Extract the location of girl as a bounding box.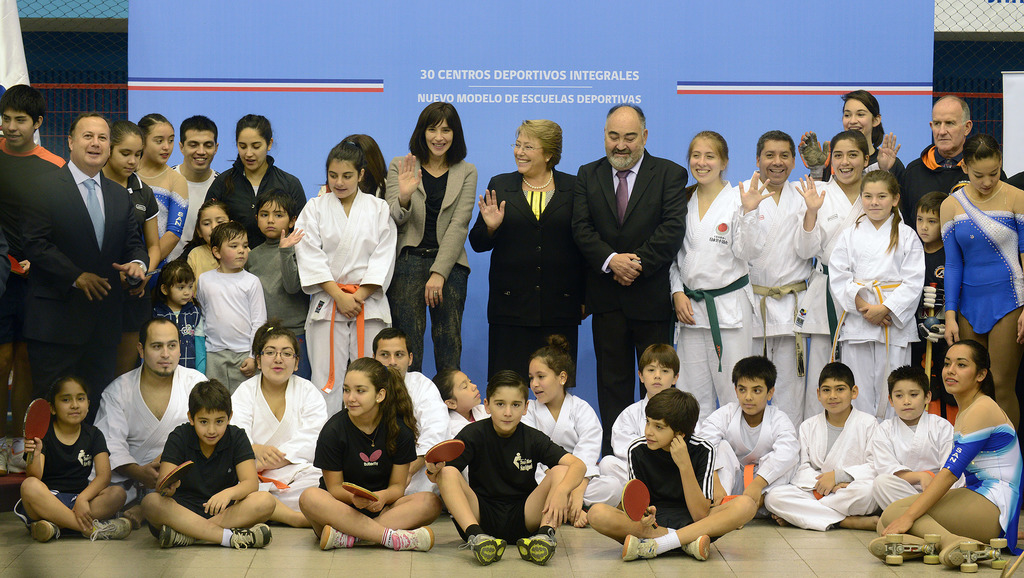
l=295, t=360, r=439, b=557.
